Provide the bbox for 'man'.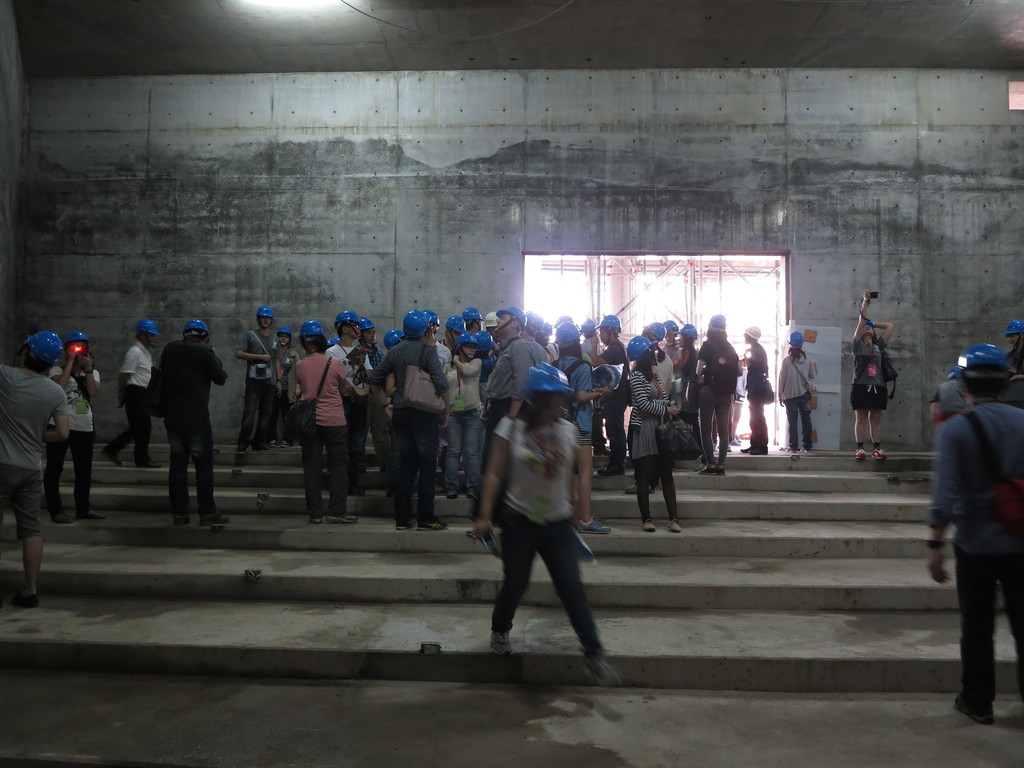
[157,319,229,524].
